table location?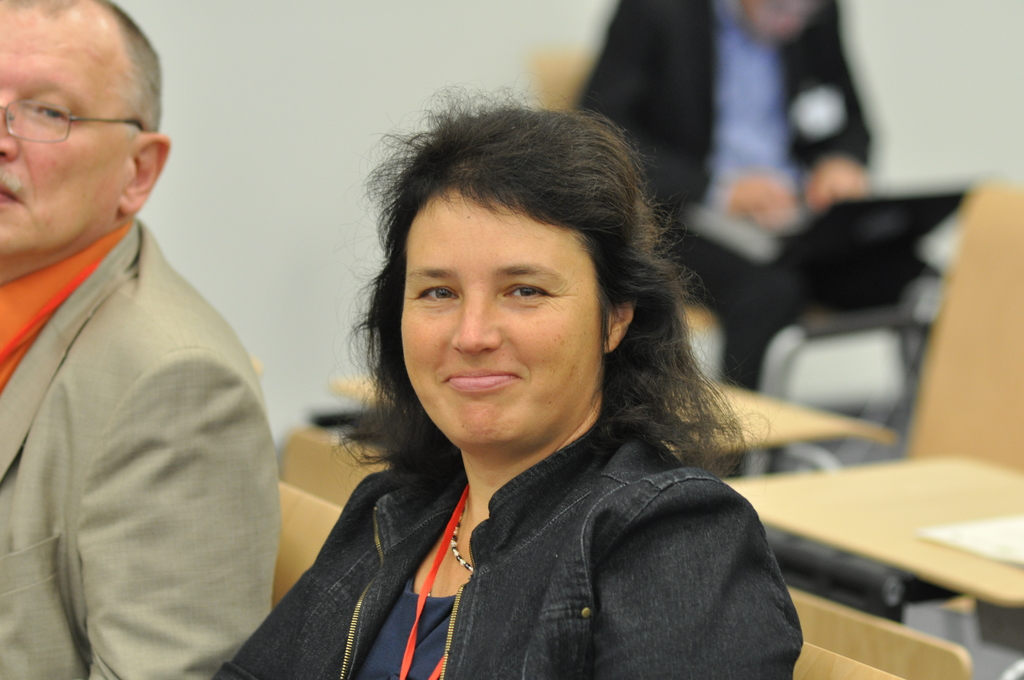
Rect(748, 423, 1023, 666)
